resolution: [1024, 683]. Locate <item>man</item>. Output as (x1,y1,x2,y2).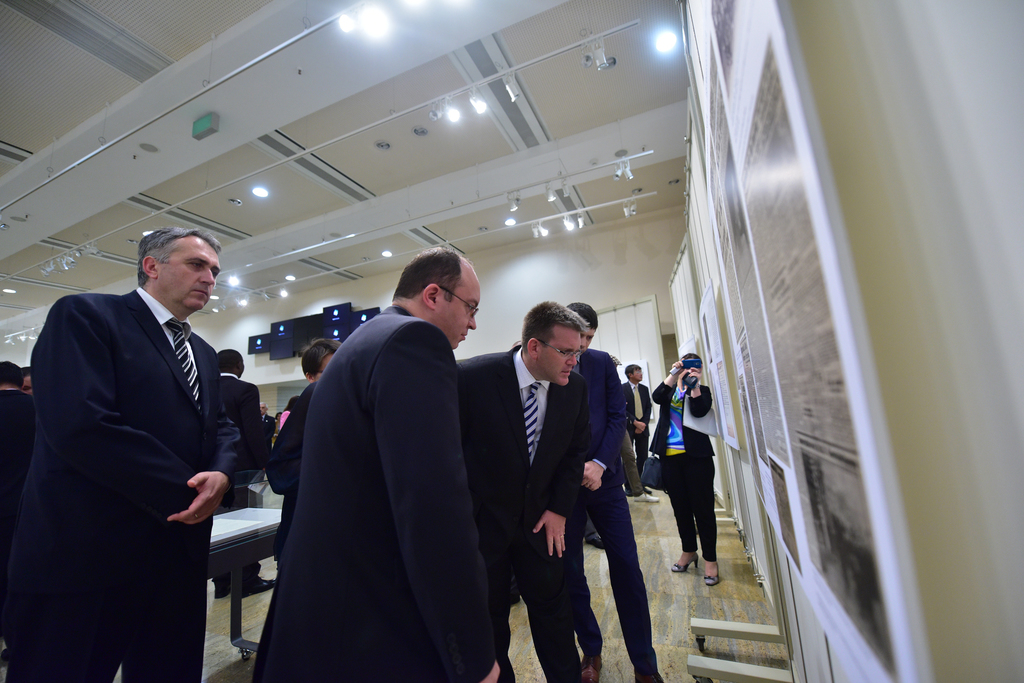
(9,220,230,682).
